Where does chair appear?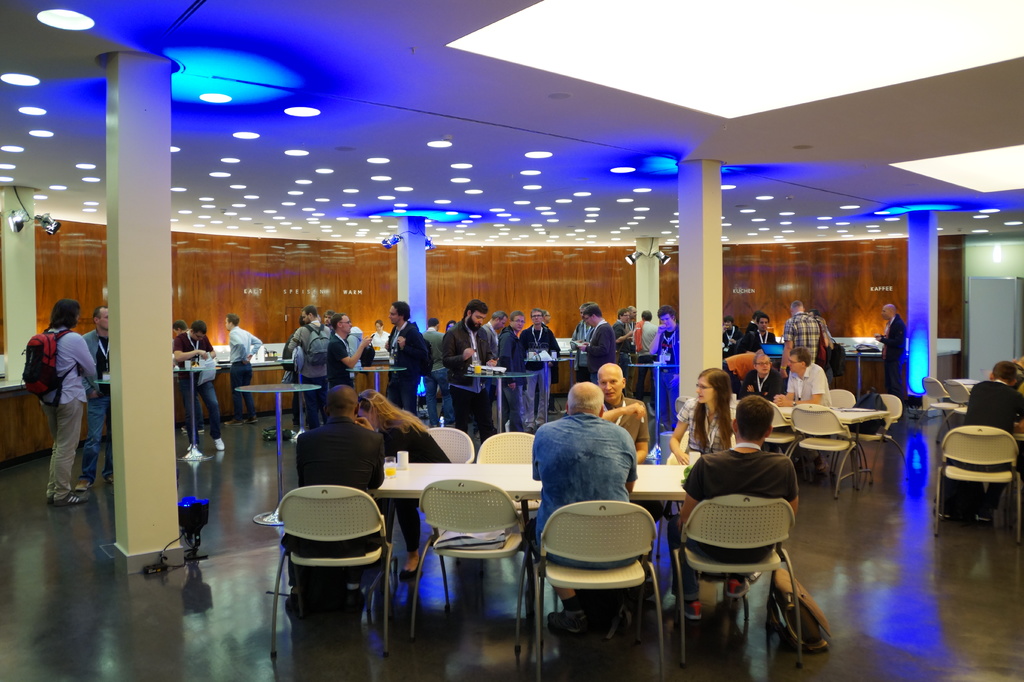
Appears at 472 431 531 515.
